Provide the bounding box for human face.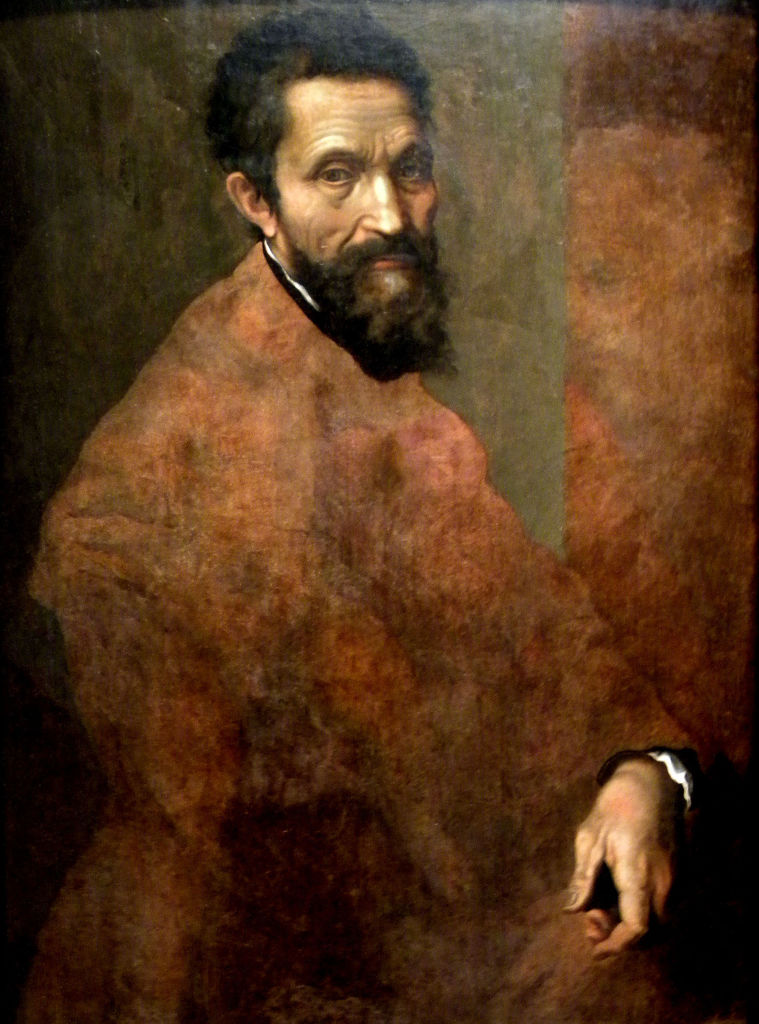
locate(280, 78, 459, 378).
